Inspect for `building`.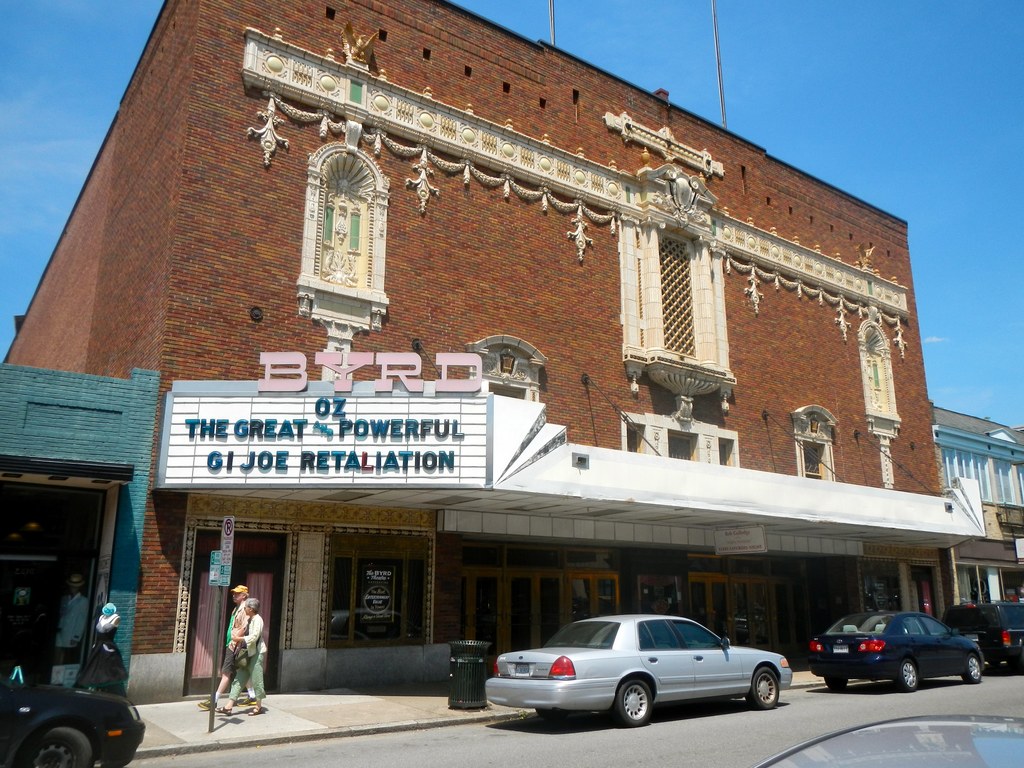
Inspection: 930:406:1023:659.
